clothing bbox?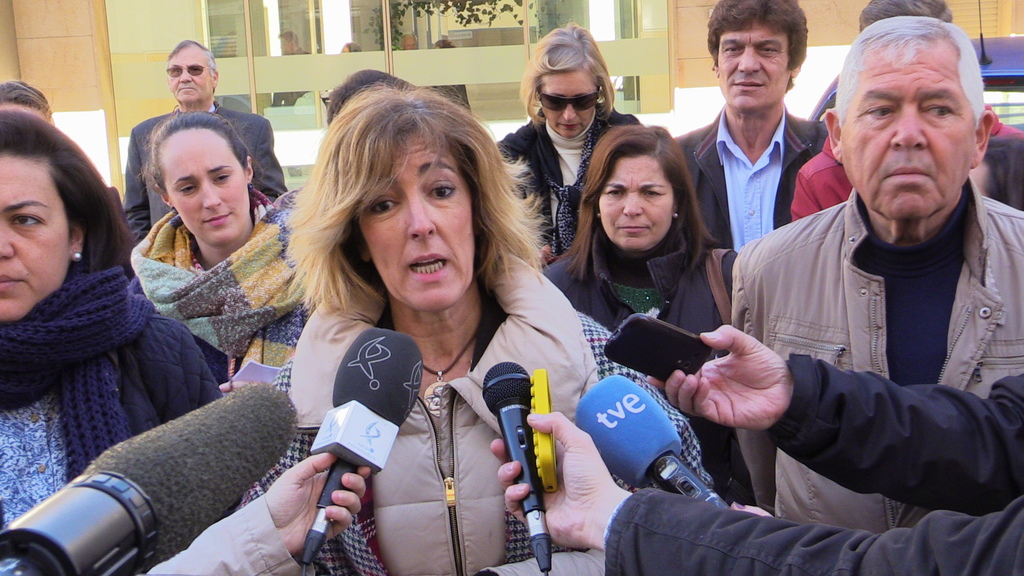
{"left": 244, "top": 262, "right": 730, "bottom": 575}
